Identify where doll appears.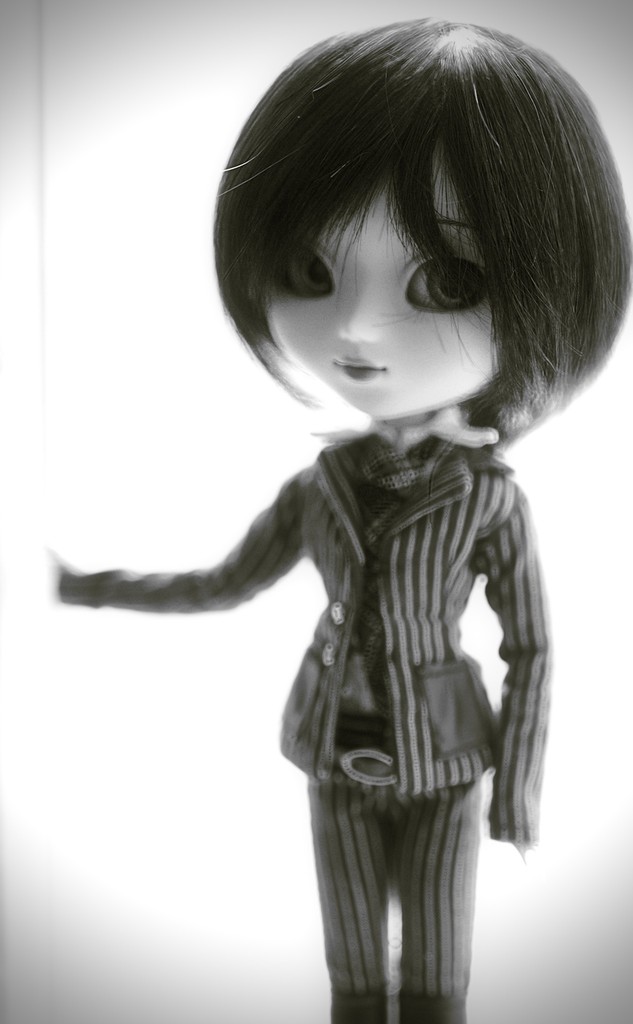
Appears at <bbox>76, 61, 606, 966</bbox>.
